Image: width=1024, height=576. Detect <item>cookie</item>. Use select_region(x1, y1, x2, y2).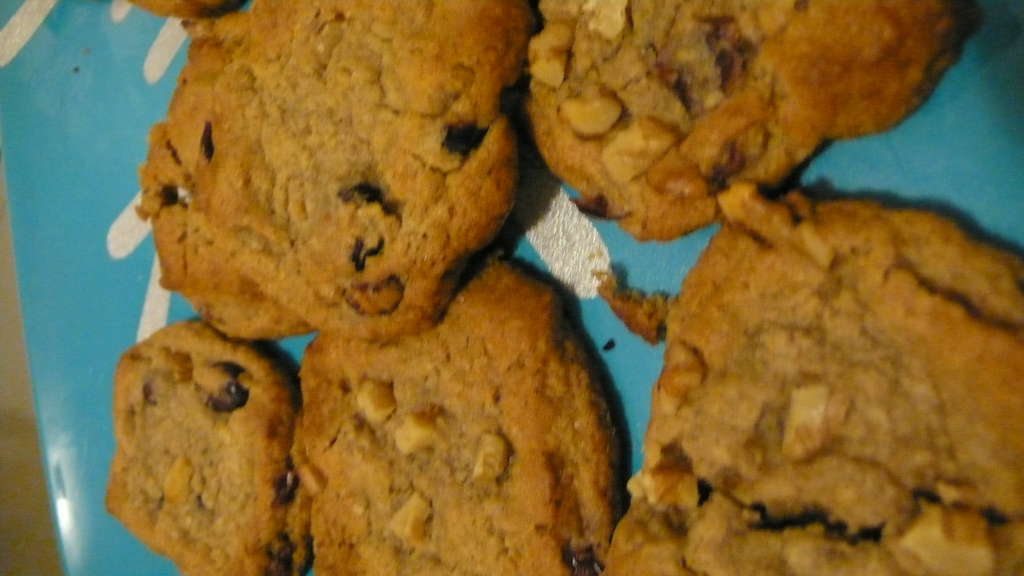
select_region(136, 0, 539, 336).
